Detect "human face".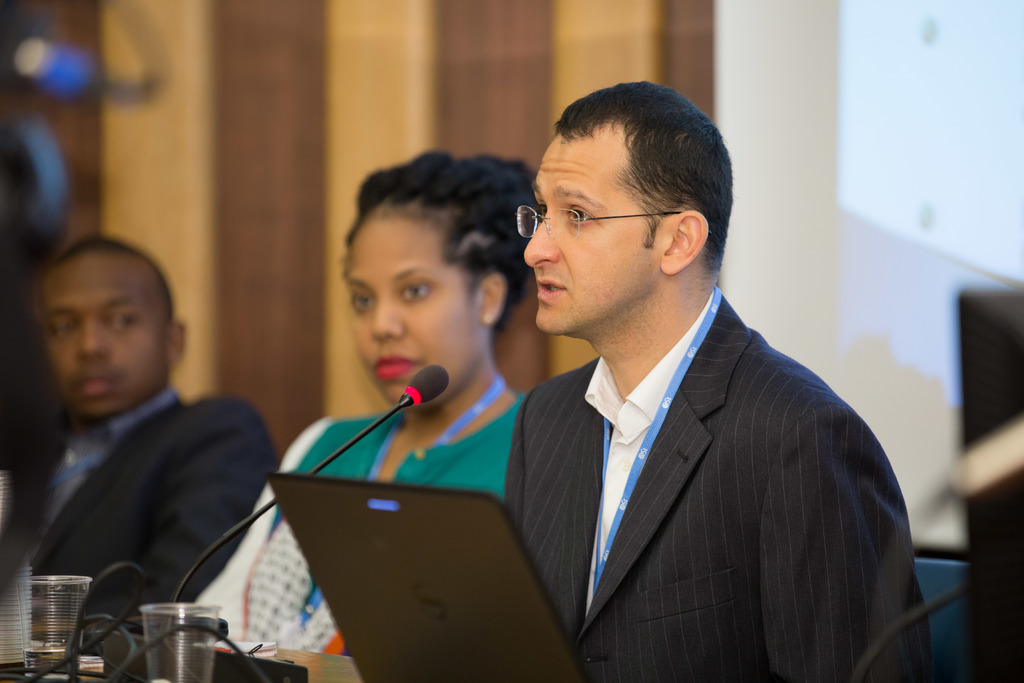
Detected at (36,252,162,415).
